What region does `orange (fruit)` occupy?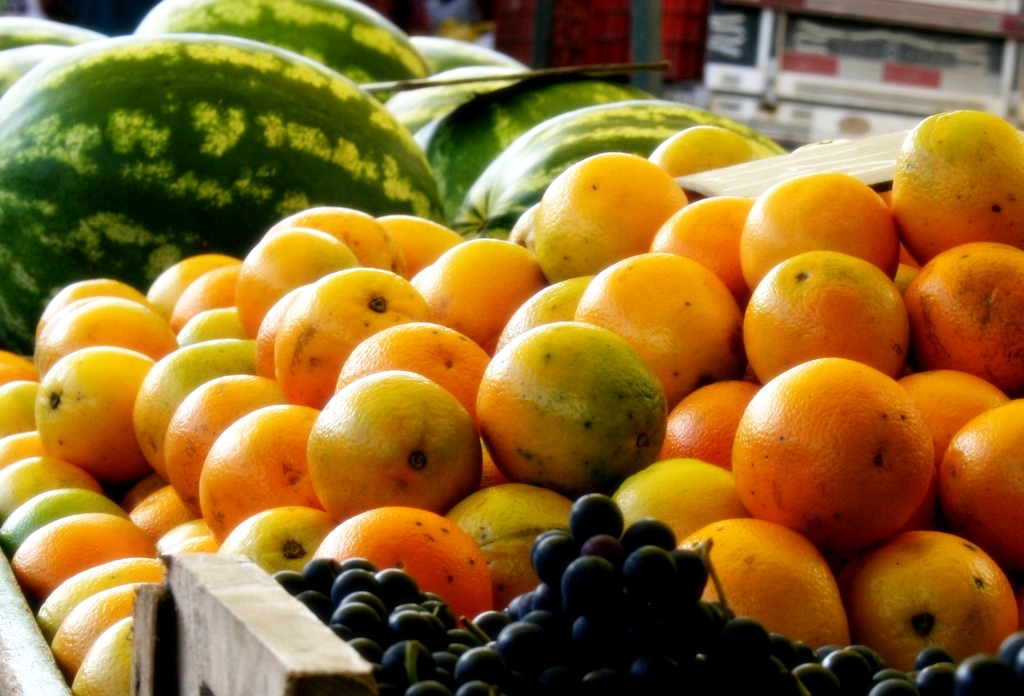
{"left": 540, "top": 150, "right": 680, "bottom": 275}.
